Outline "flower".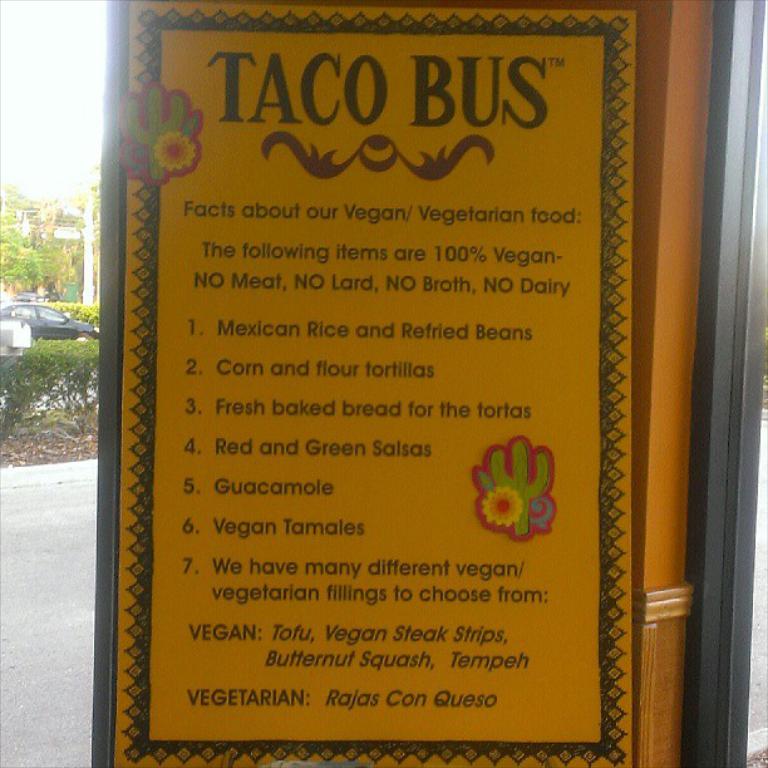
Outline: <box>474,487,526,526</box>.
